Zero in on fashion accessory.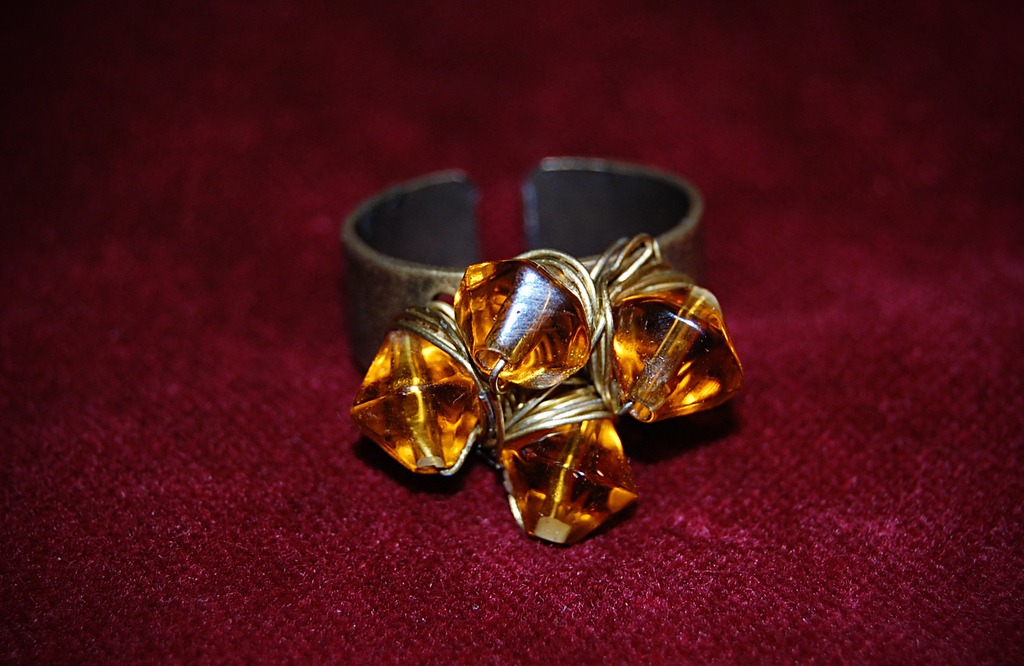
Zeroed in: (x1=336, y1=152, x2=742, y2=550).
